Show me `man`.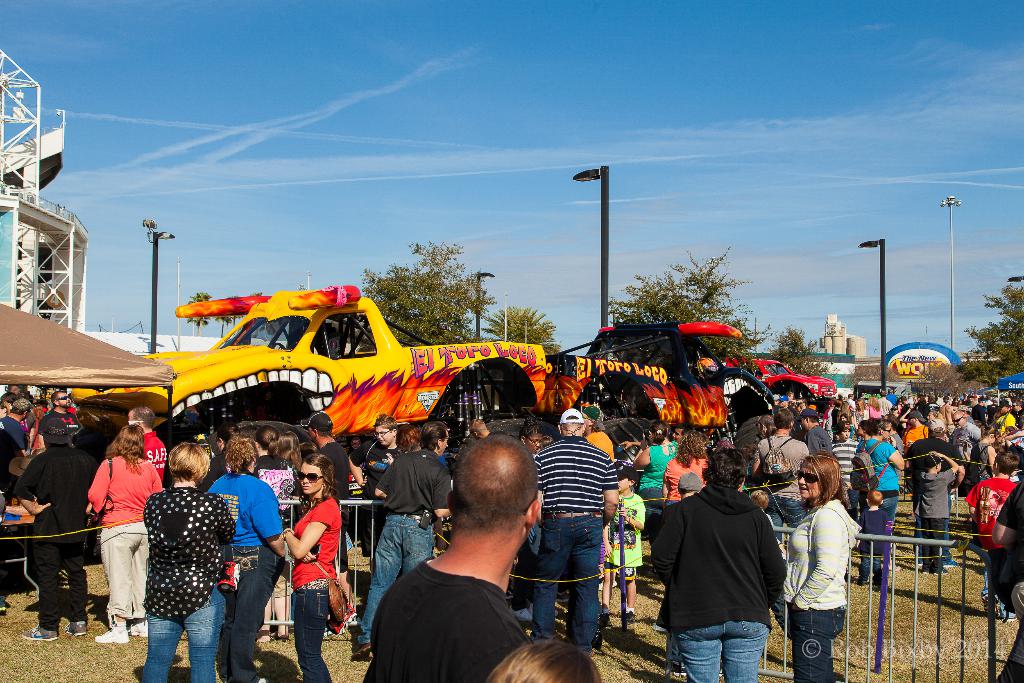
`man` is here: <region>751, 408, 808, 547</region>.
